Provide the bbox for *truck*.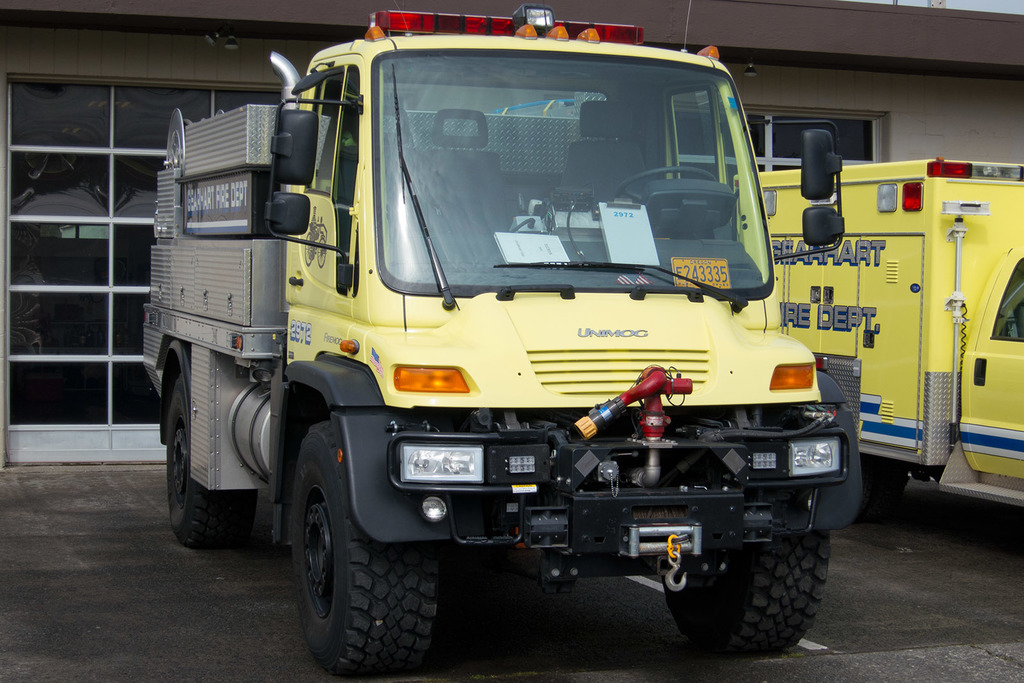
<bbox>136, 12, 846, 666</bbox>.
